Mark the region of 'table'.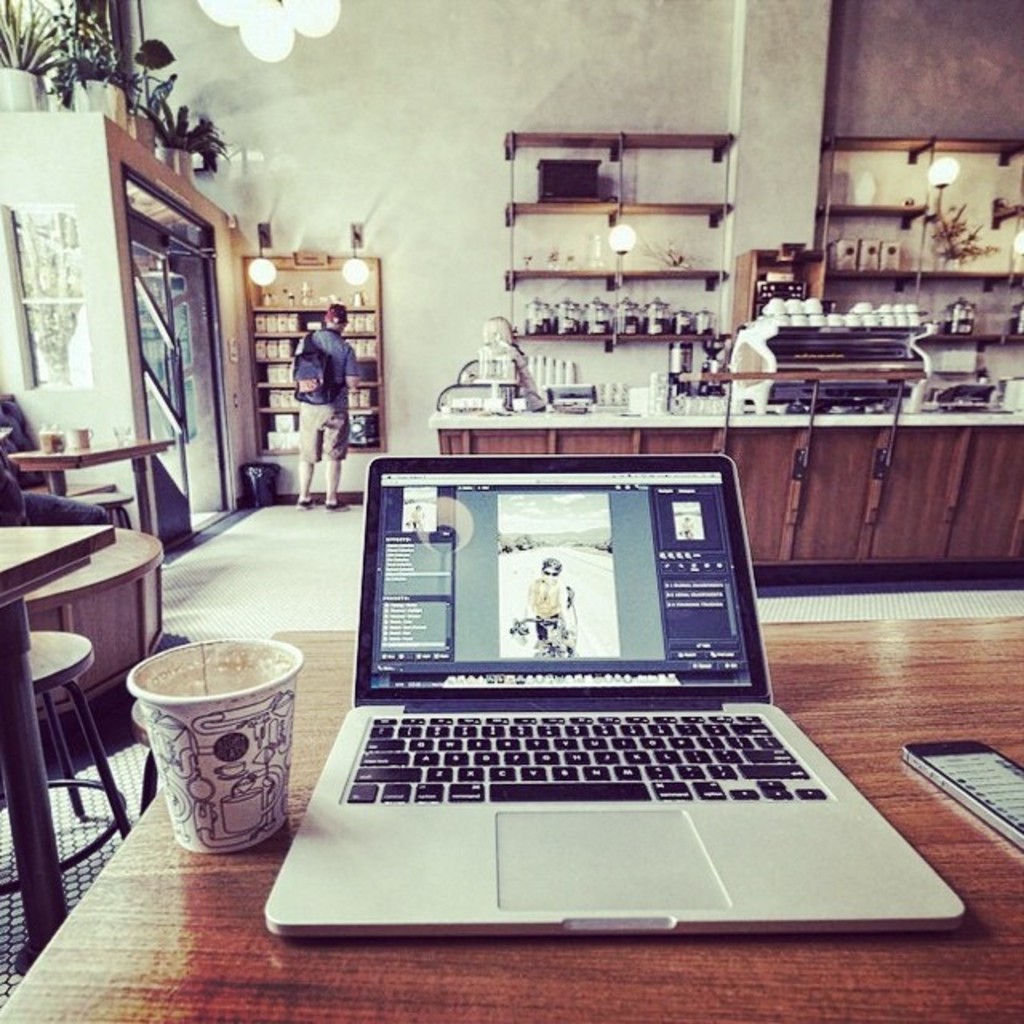
Region: box=[6, 621, 1022, 1022].
